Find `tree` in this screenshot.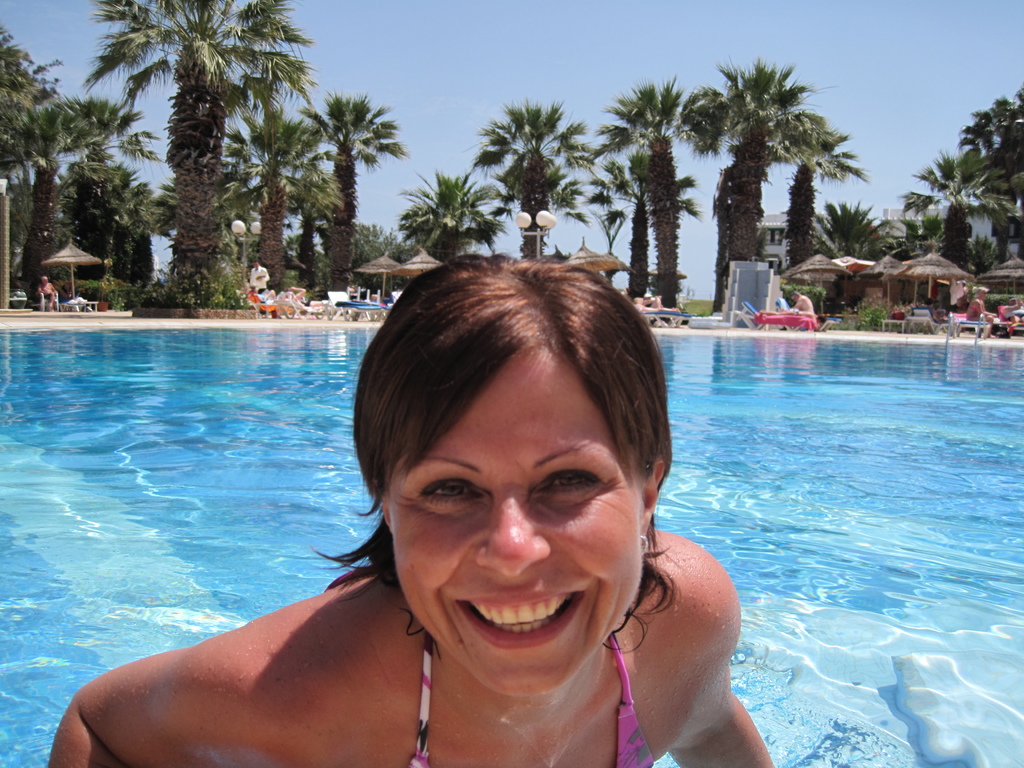
The bounding box for `tree` is l=287, t=95, r=392, b=300.
